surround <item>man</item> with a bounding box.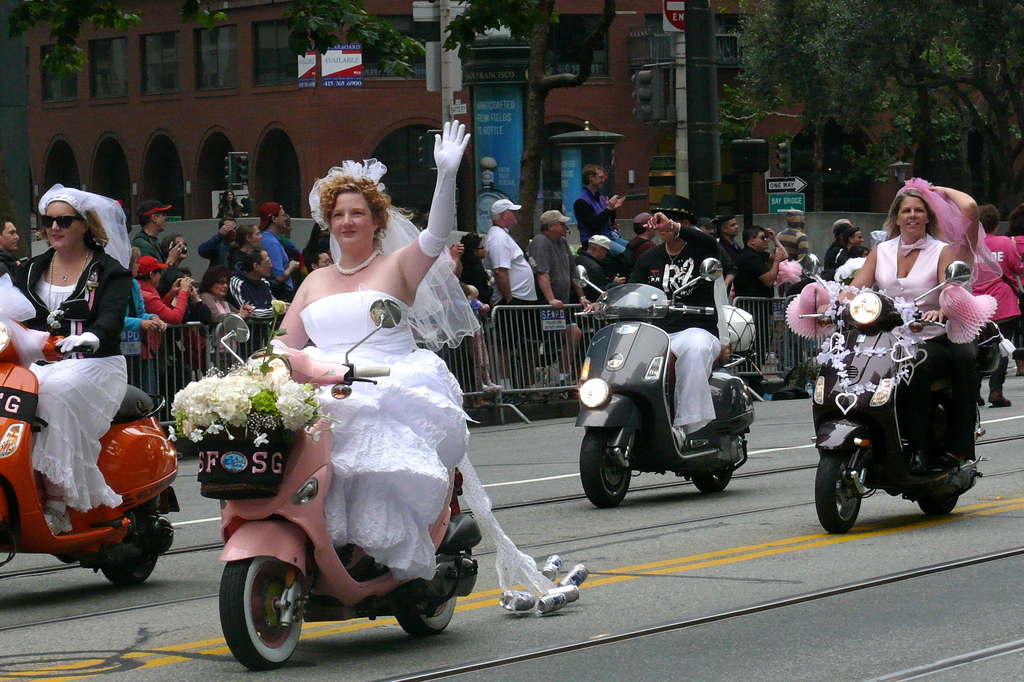
bbox=[0, 218, 21, 273].
